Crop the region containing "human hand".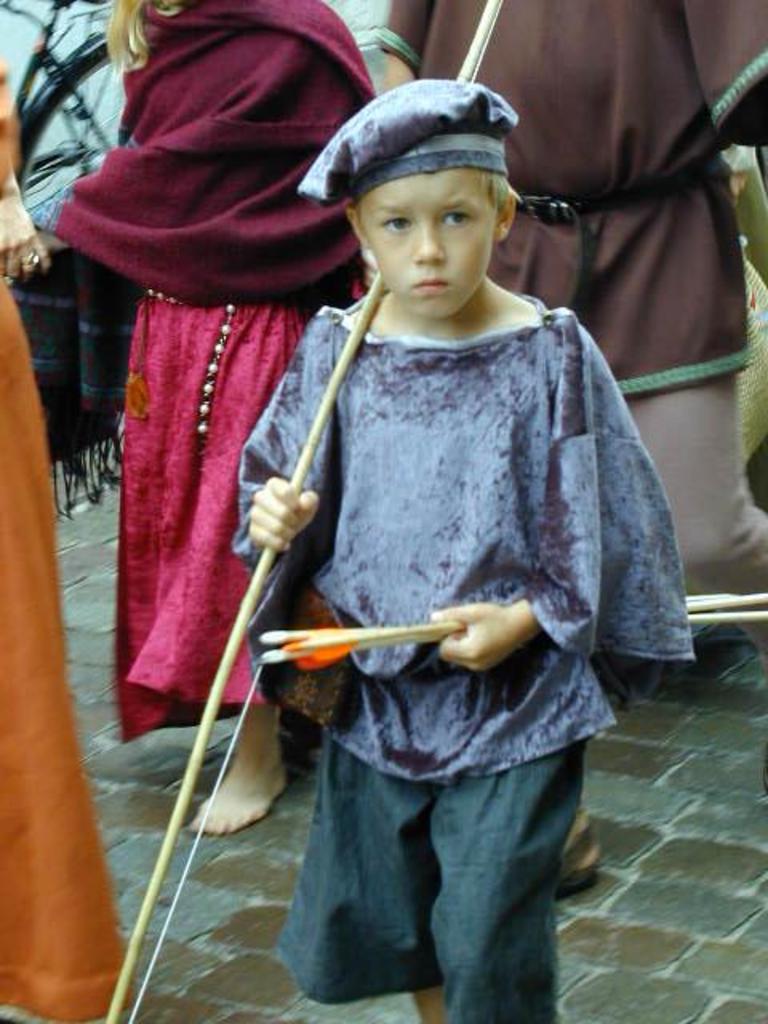
Crop region: 238:474:326:555.
